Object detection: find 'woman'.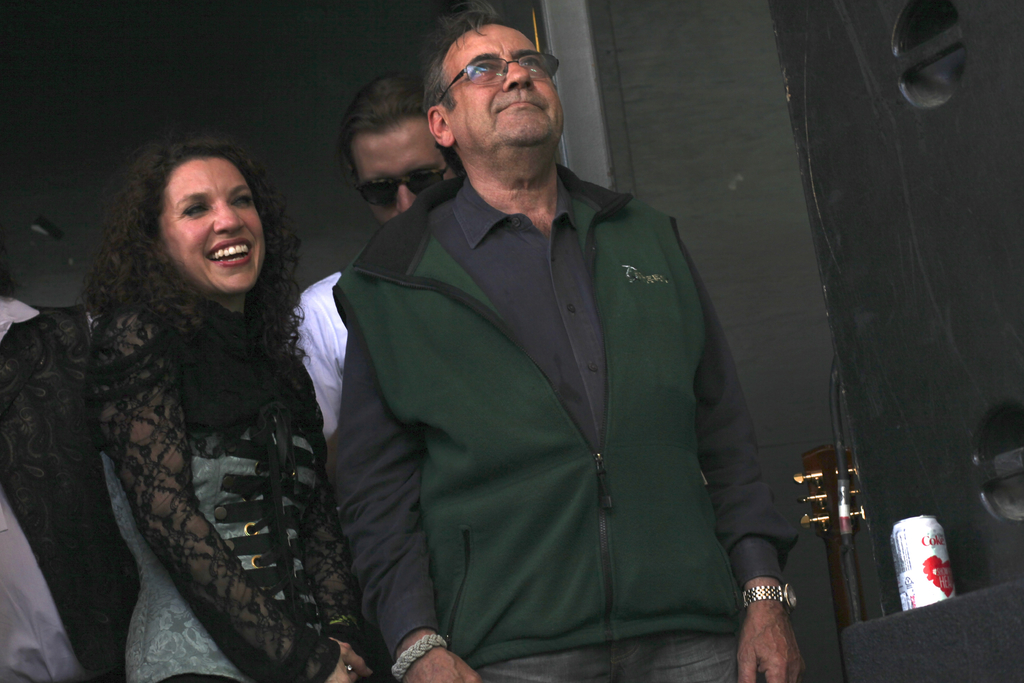
pyautogui.locateOnScreen(49, 103, 334, 682).
